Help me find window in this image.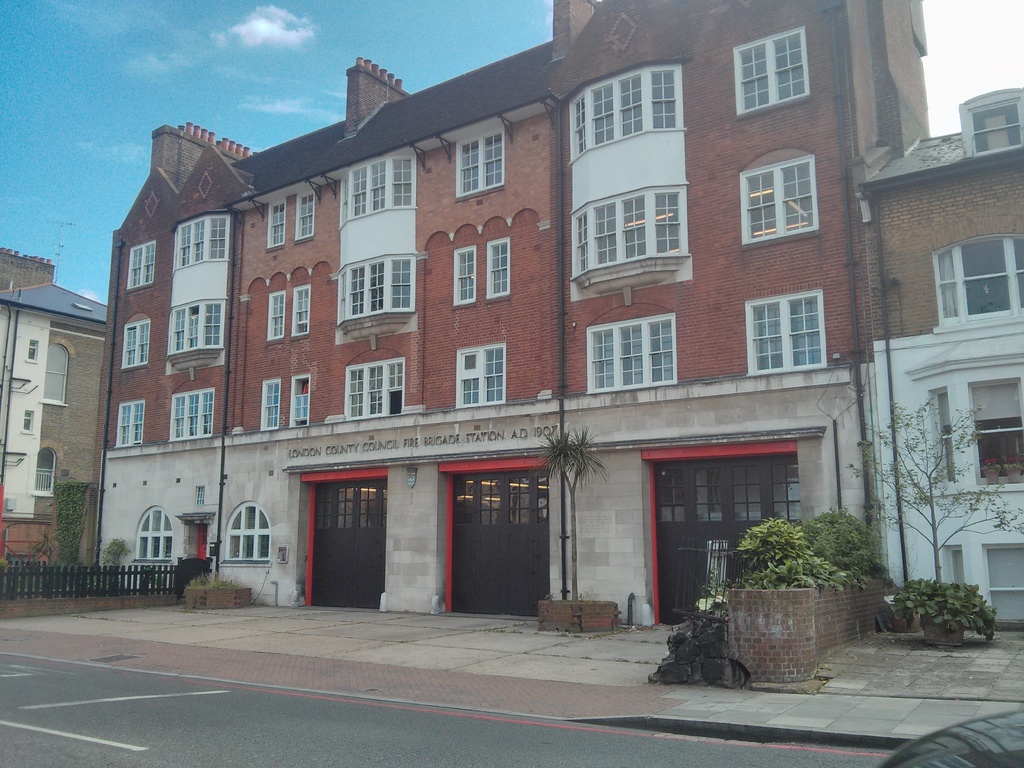
Found it: crop(485, 238, 511, 303).
